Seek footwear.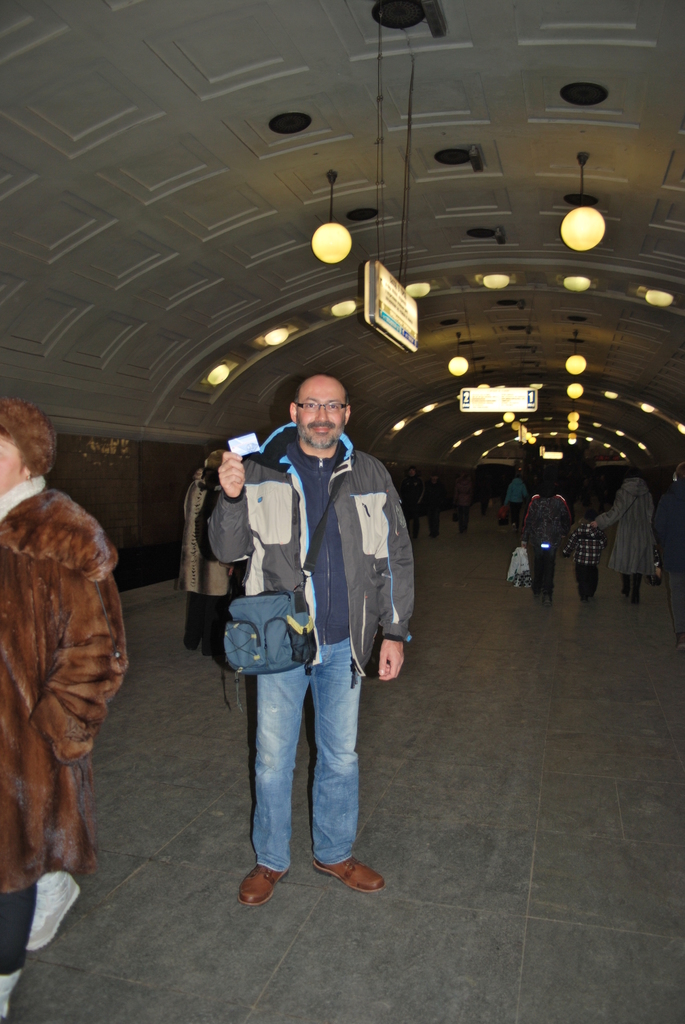
bbox(582, 599, 588, 604).
